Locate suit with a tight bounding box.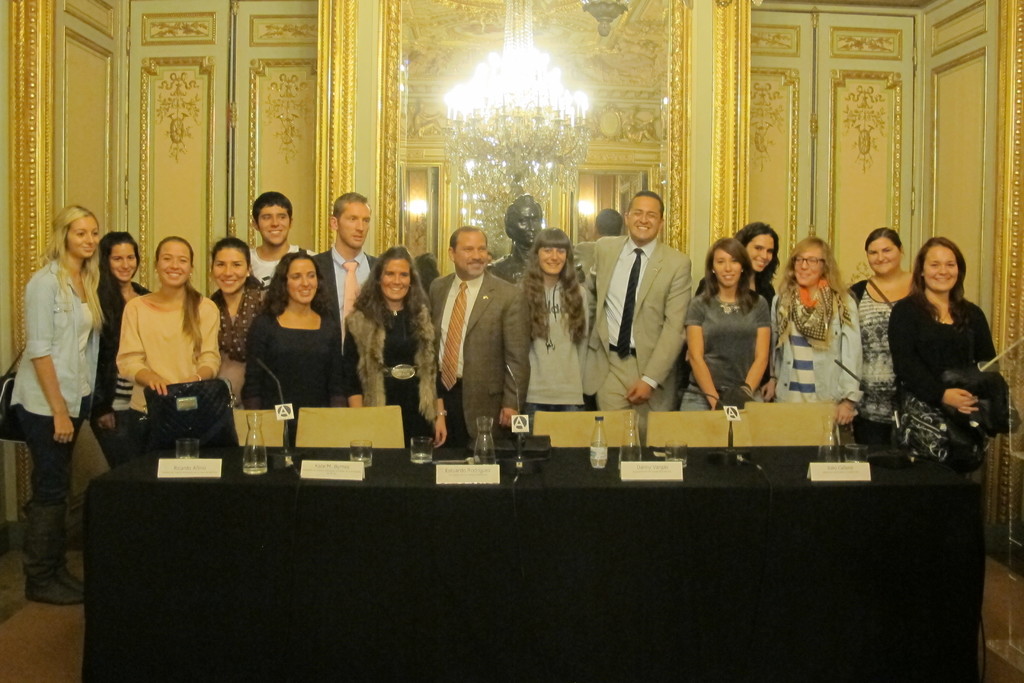
315:243:378:358.
